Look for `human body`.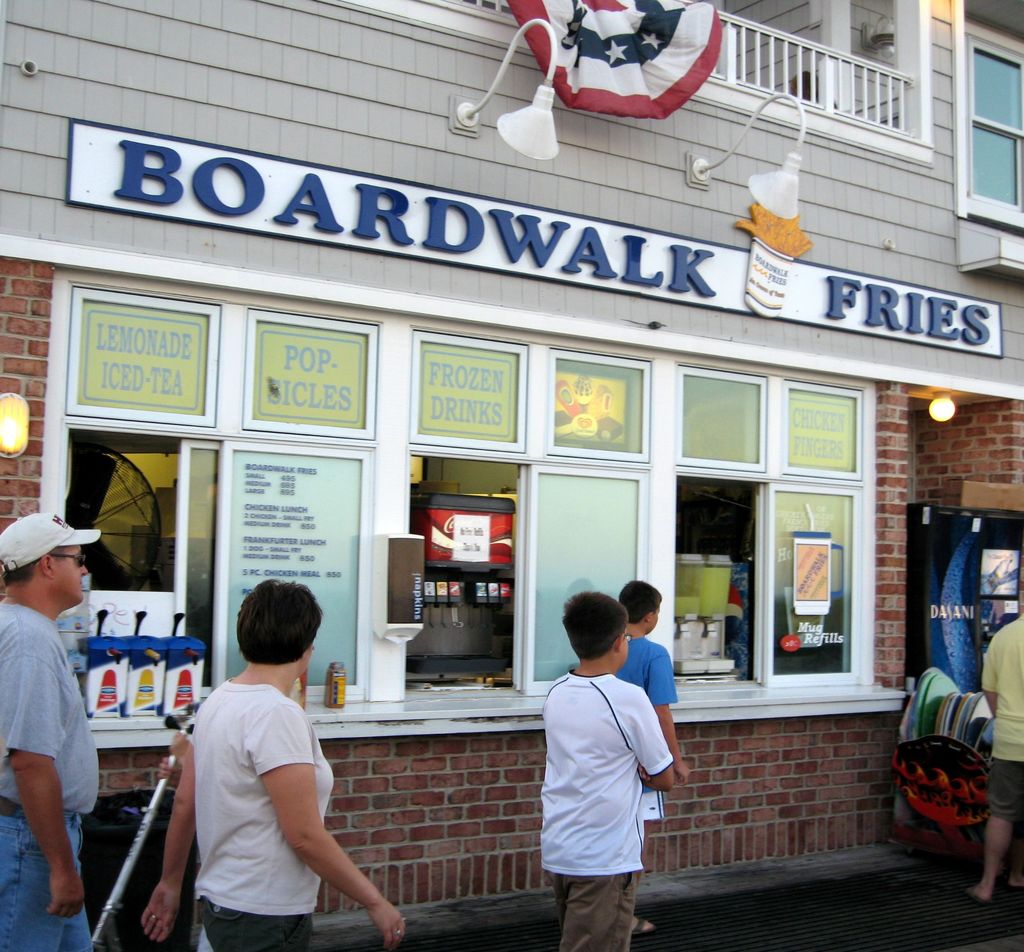
Found: l=612, t=633, r=689, b=937.
